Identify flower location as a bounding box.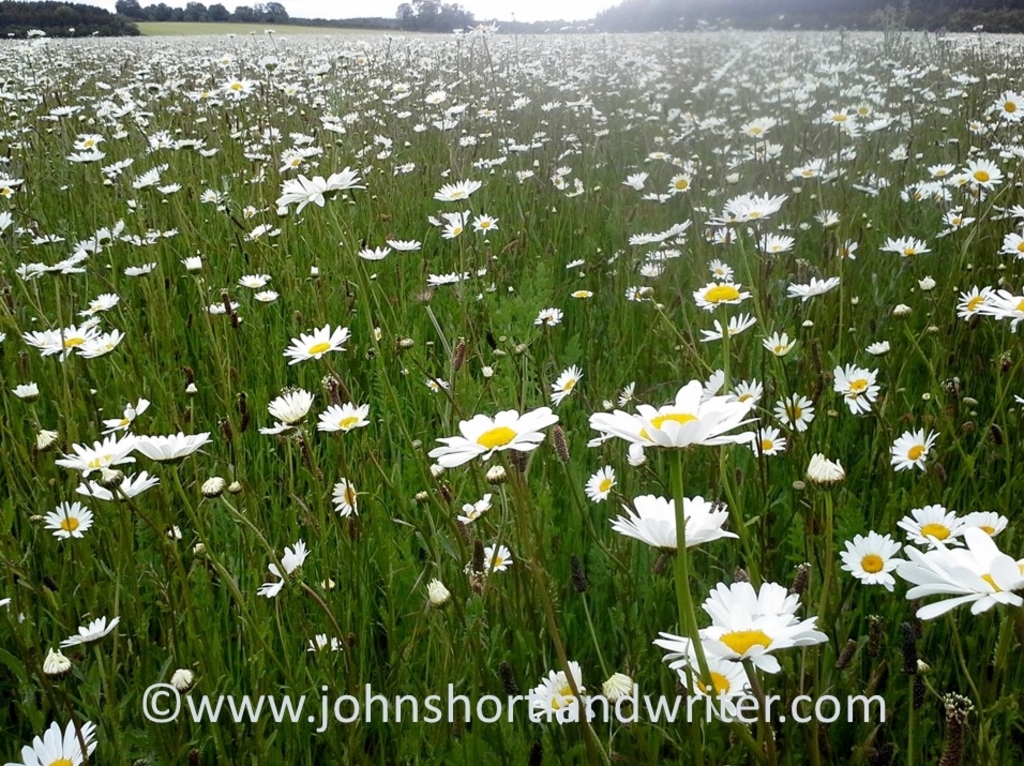
483,541,515,575.
